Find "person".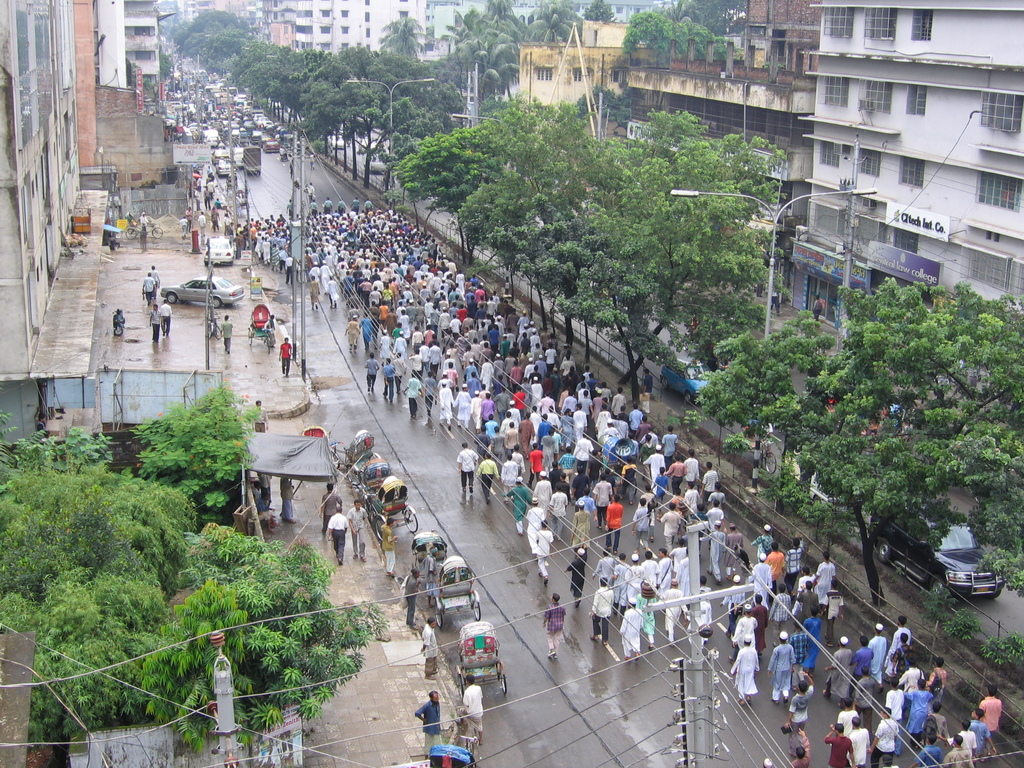
[x1=281, y1=339, x2=294, y2=371].
